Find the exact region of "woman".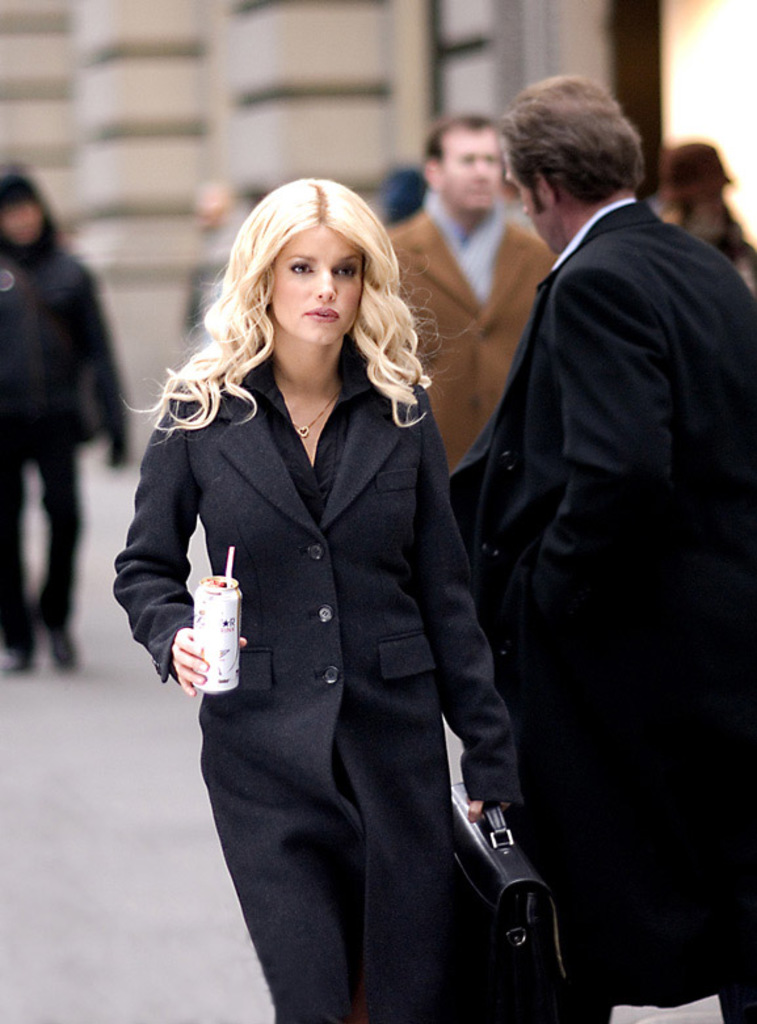
Exact region: <box>129,169,555,978</box>.
